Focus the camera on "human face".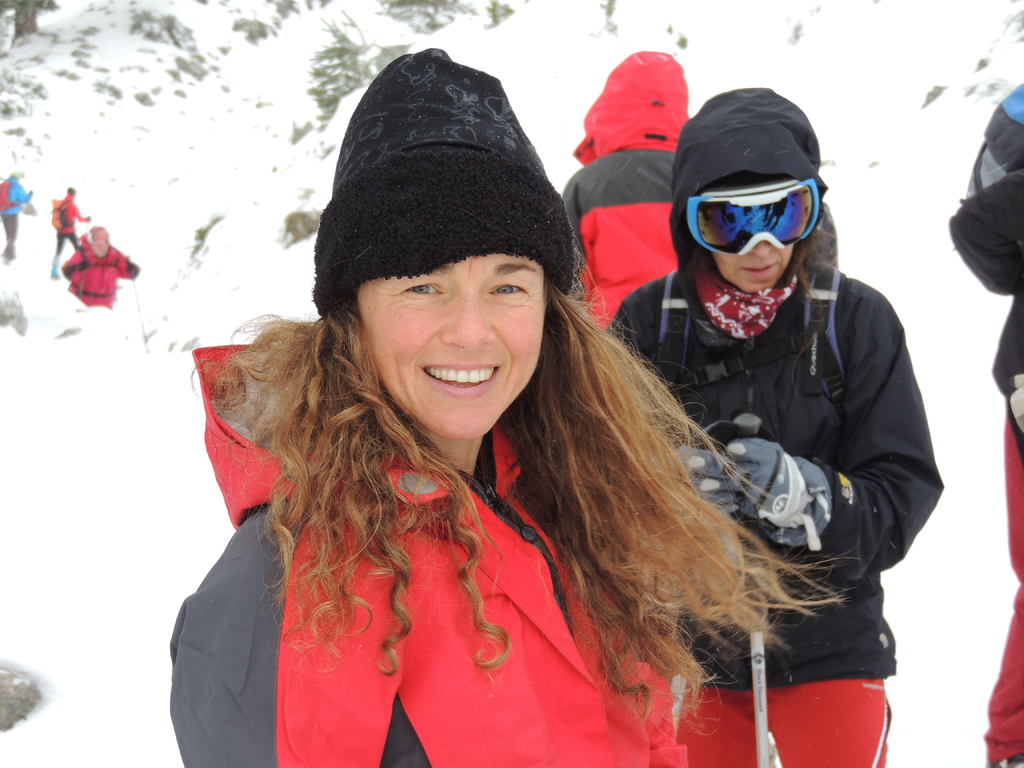
Focus region: 360,257,545,438.
